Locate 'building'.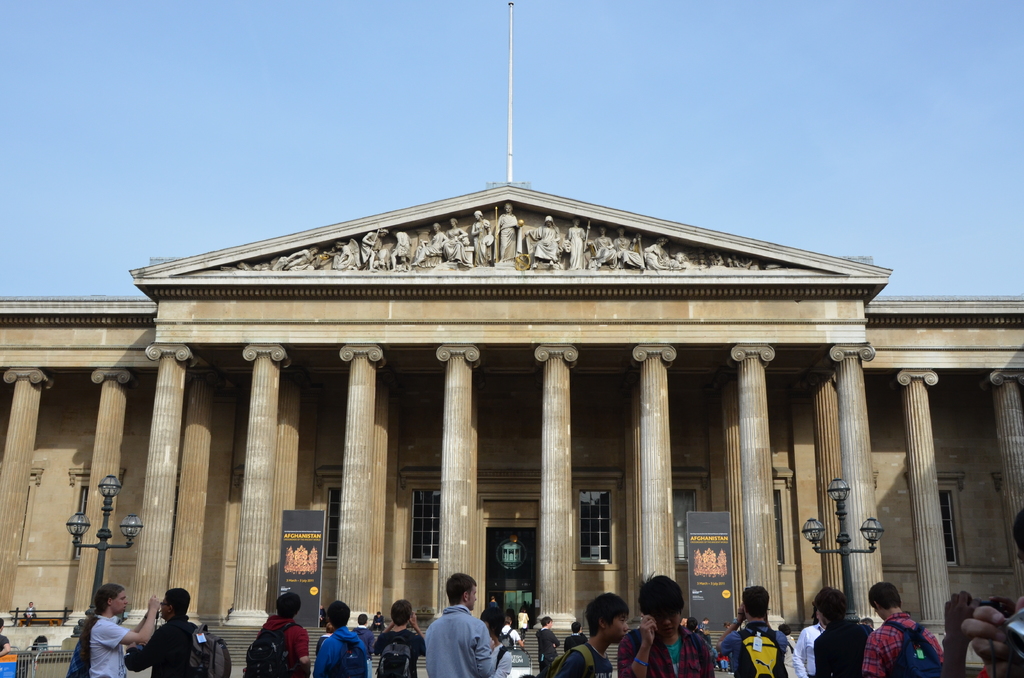
Bounding box: [left=0, top=0, right=1023, bottom=677].
